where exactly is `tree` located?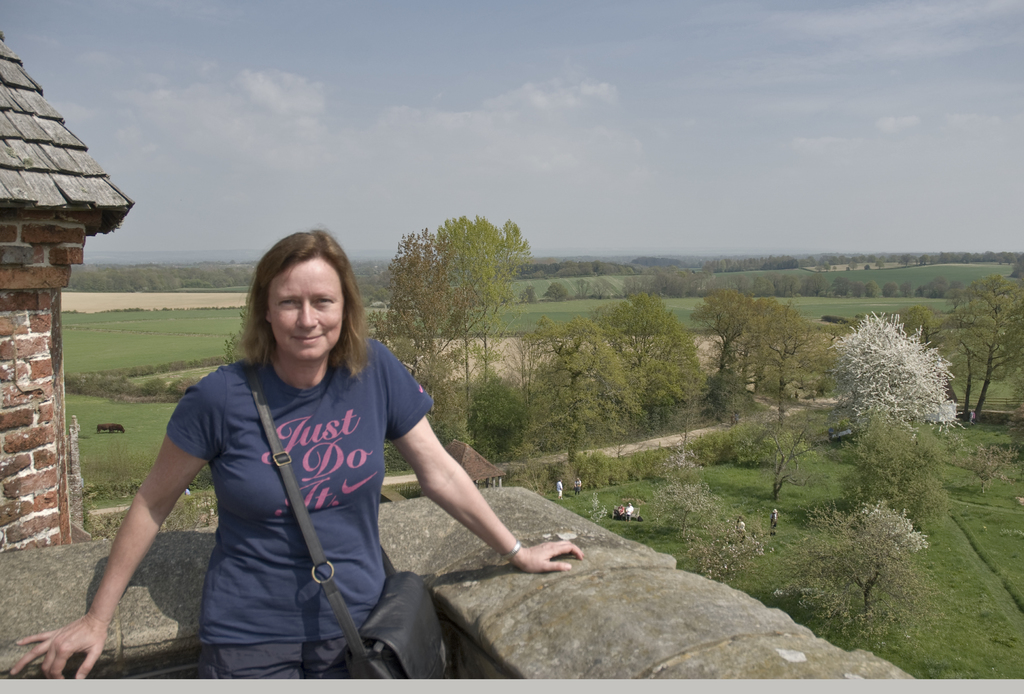
Its bounding box is crop(880, 282, 899, 297).
